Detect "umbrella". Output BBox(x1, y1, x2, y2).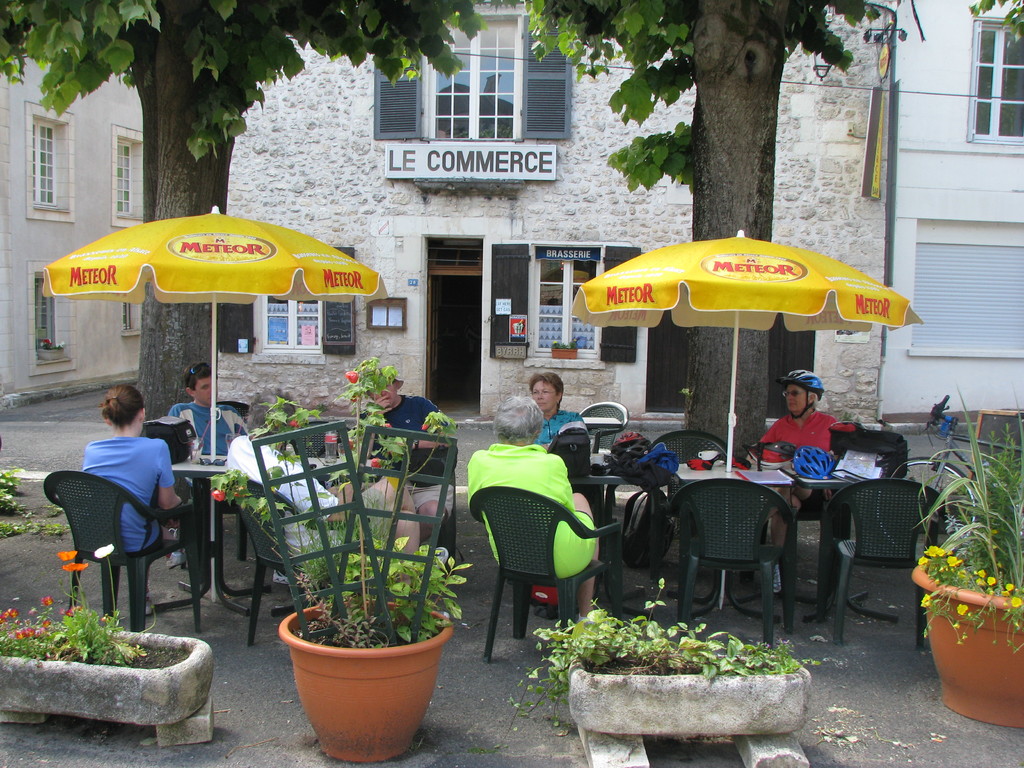
BBox(583, 225, 913, 469).
